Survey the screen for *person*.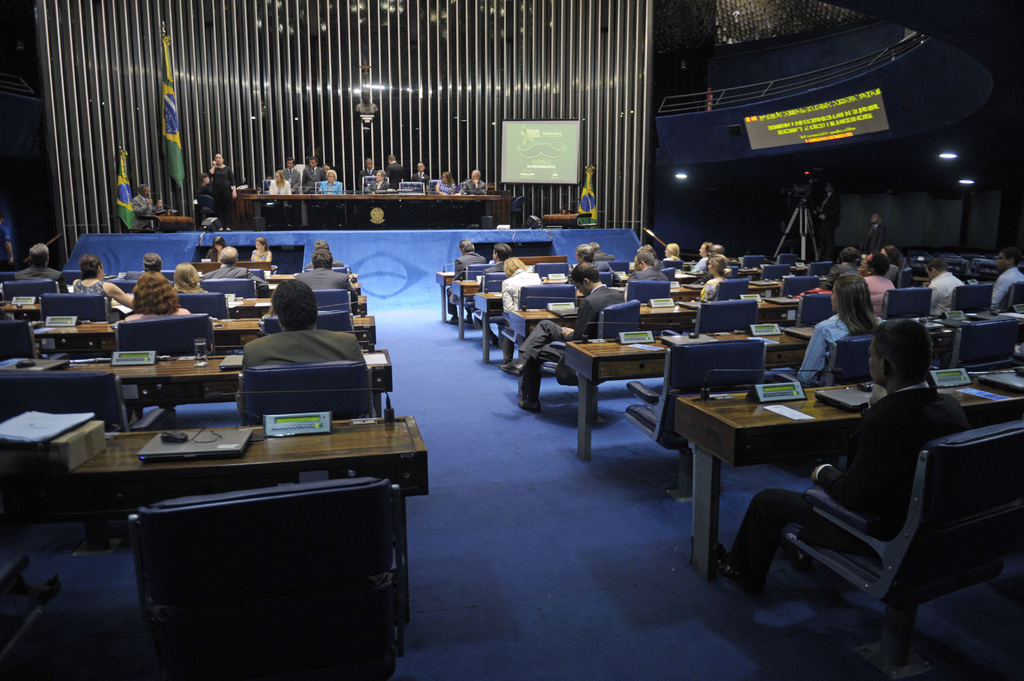
Survey found: [207,237,230,261].
